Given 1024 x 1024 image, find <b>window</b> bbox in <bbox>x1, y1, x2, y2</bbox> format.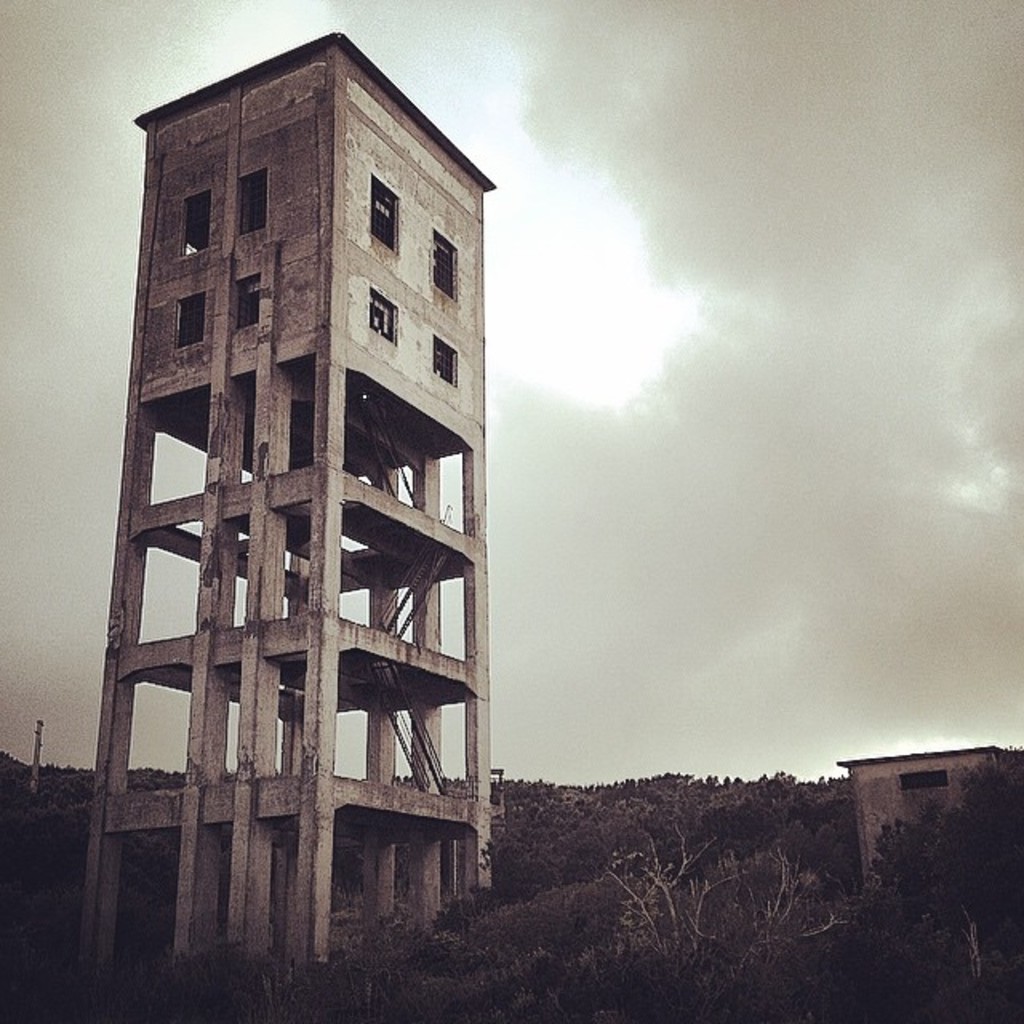
<bbox>898, 768, 950, 789</bbox>.
